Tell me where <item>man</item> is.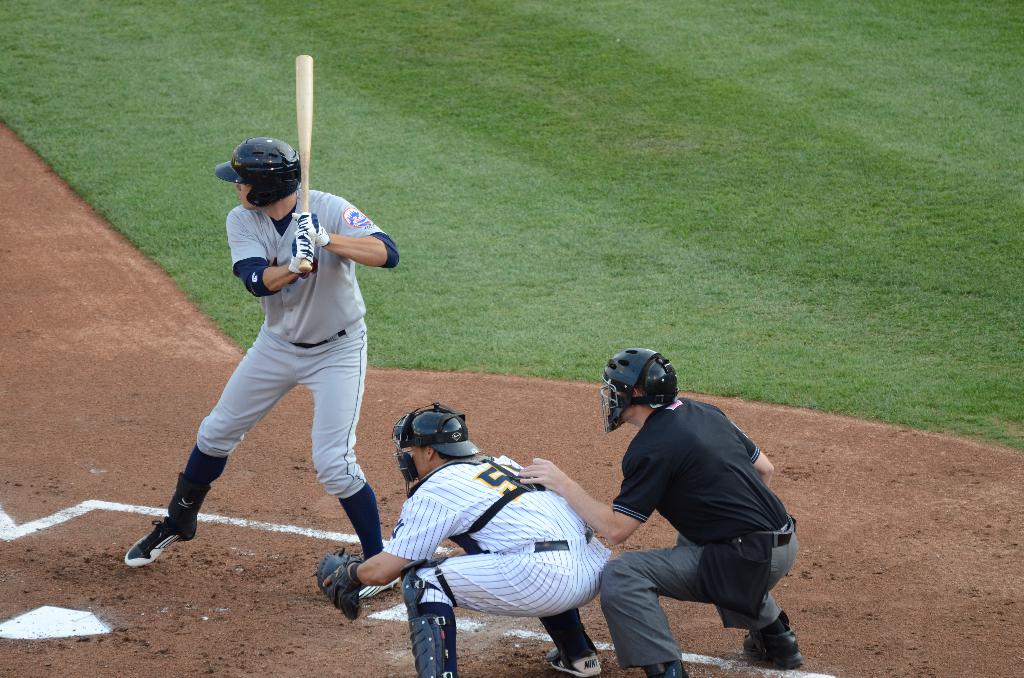
<item>man</item> is at bbox=[312, 398, 616, 677].
